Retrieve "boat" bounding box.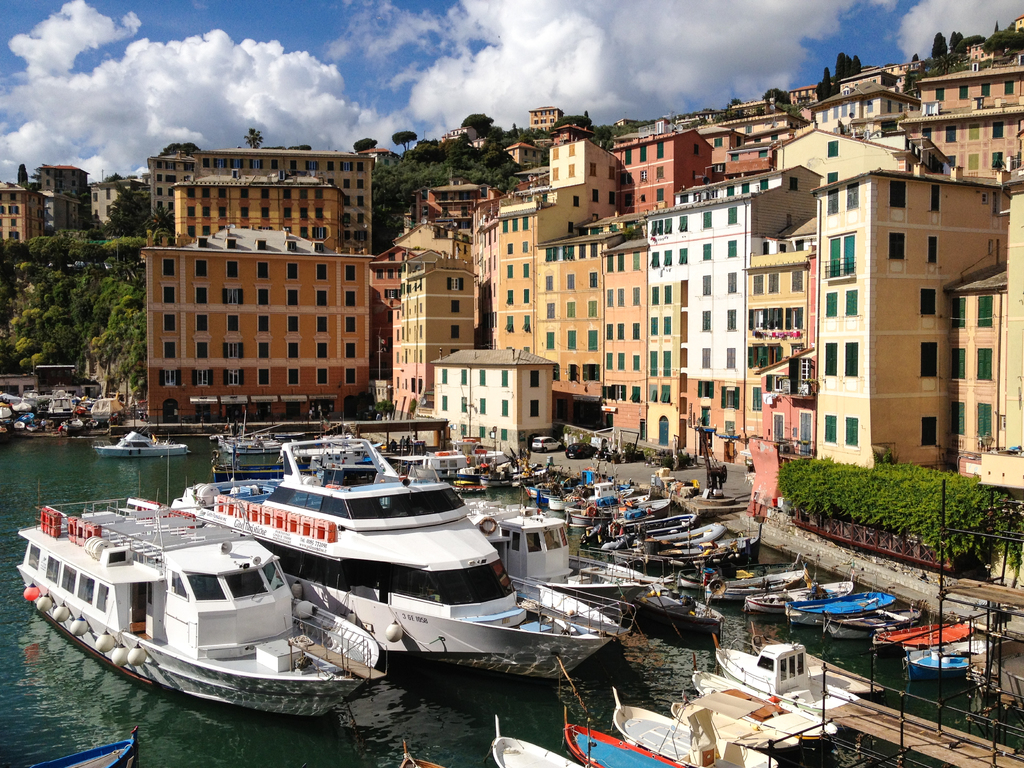
Bounding box: 22, 415, 33, 421.
